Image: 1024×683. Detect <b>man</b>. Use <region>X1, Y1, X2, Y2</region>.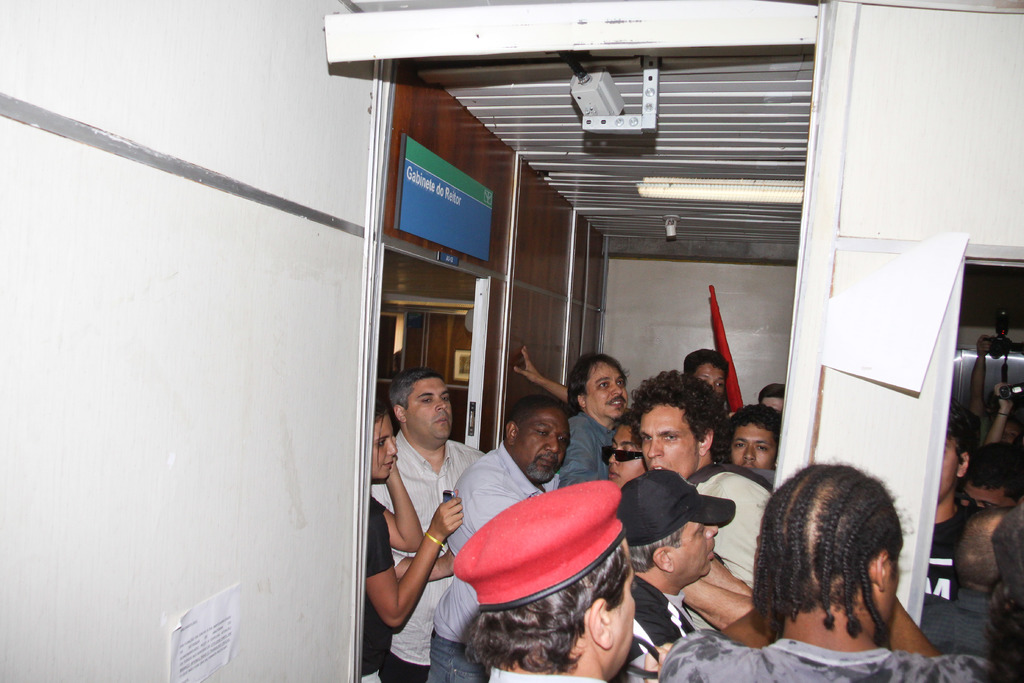
<region>661, 459, 988, 682</region>.
